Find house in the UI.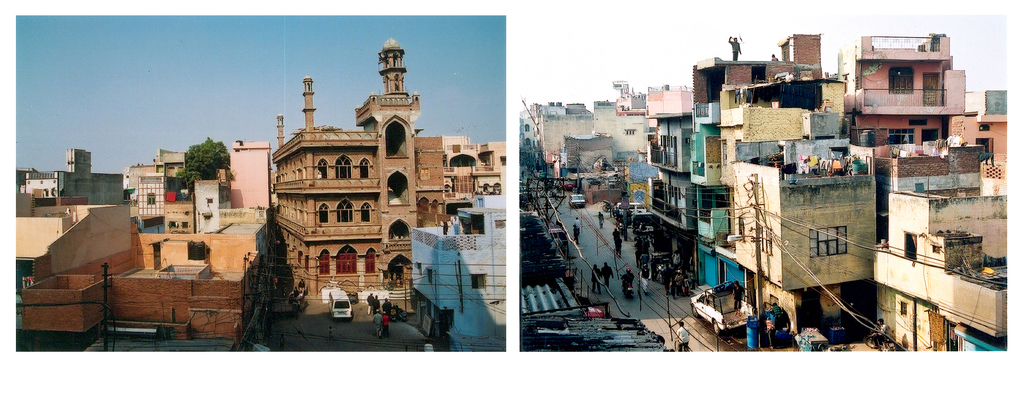
UI element at (632,81,700,278).
